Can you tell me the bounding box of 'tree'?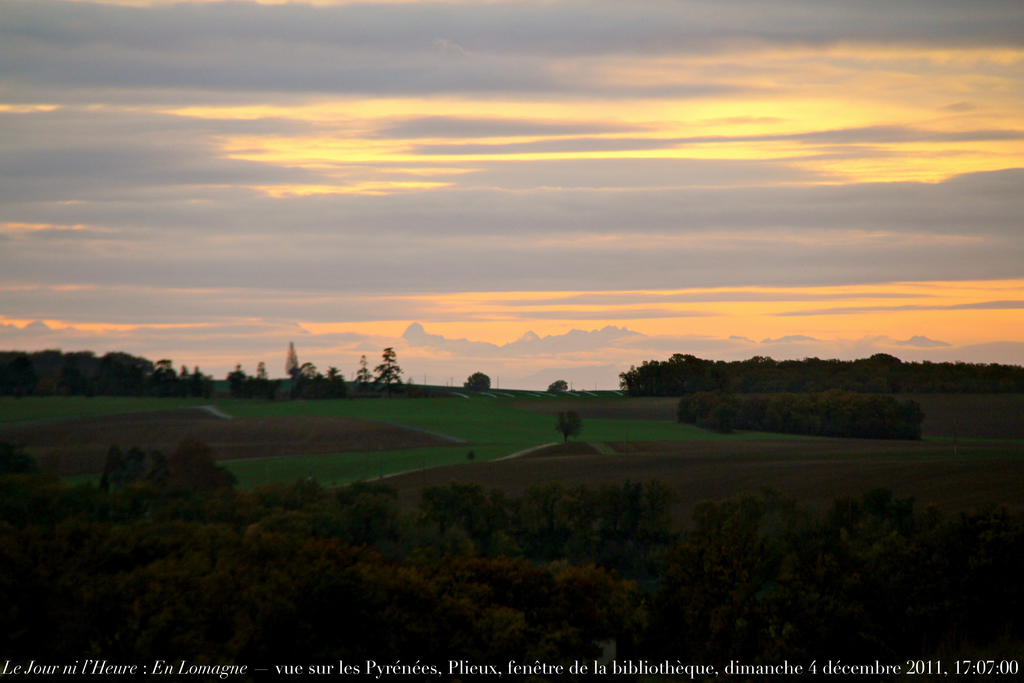
x1=87, y1=448, x2=143, y2=502.
